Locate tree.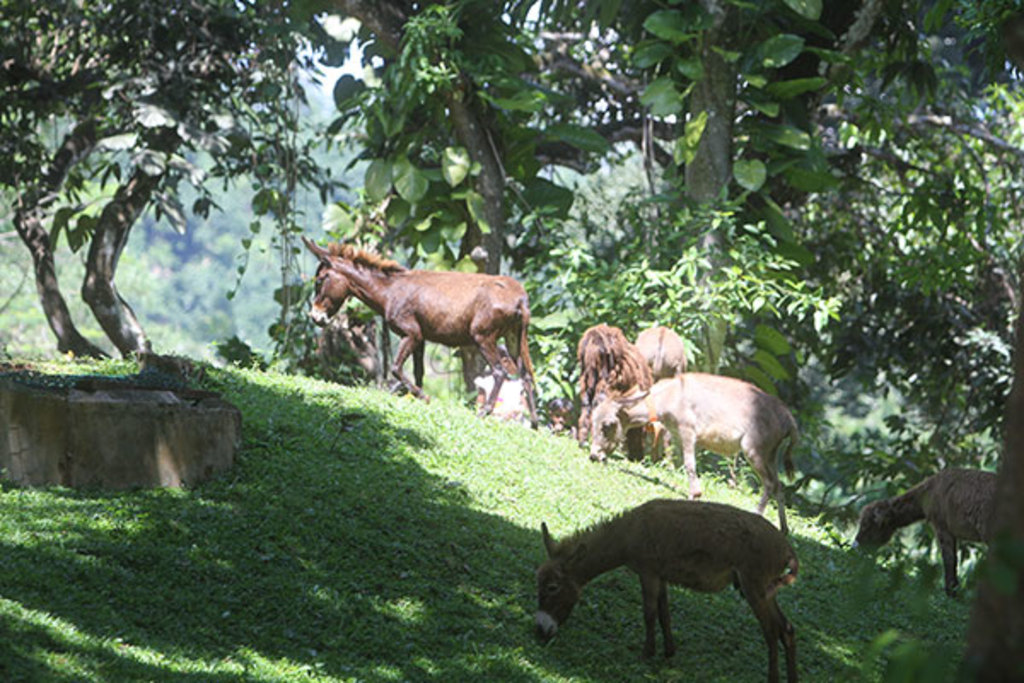
Bounding box: bbox=[0, 0, 345, 359].
